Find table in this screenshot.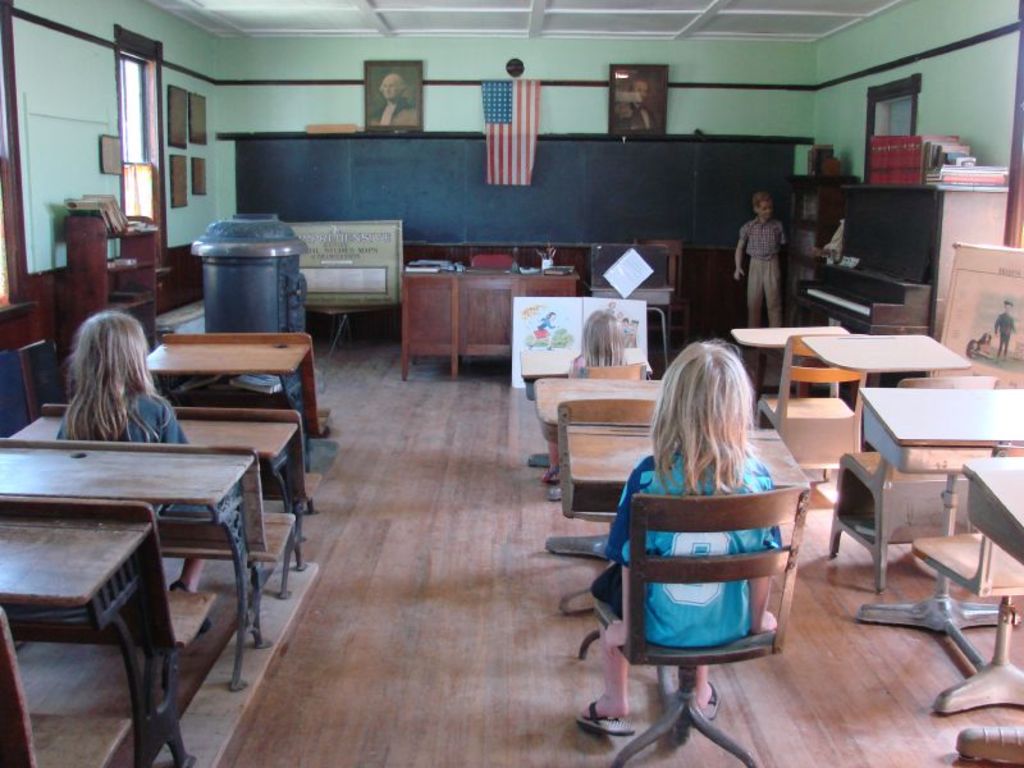
The bounding box for table is x1=563 y1=421 x2=781 y2=643.
